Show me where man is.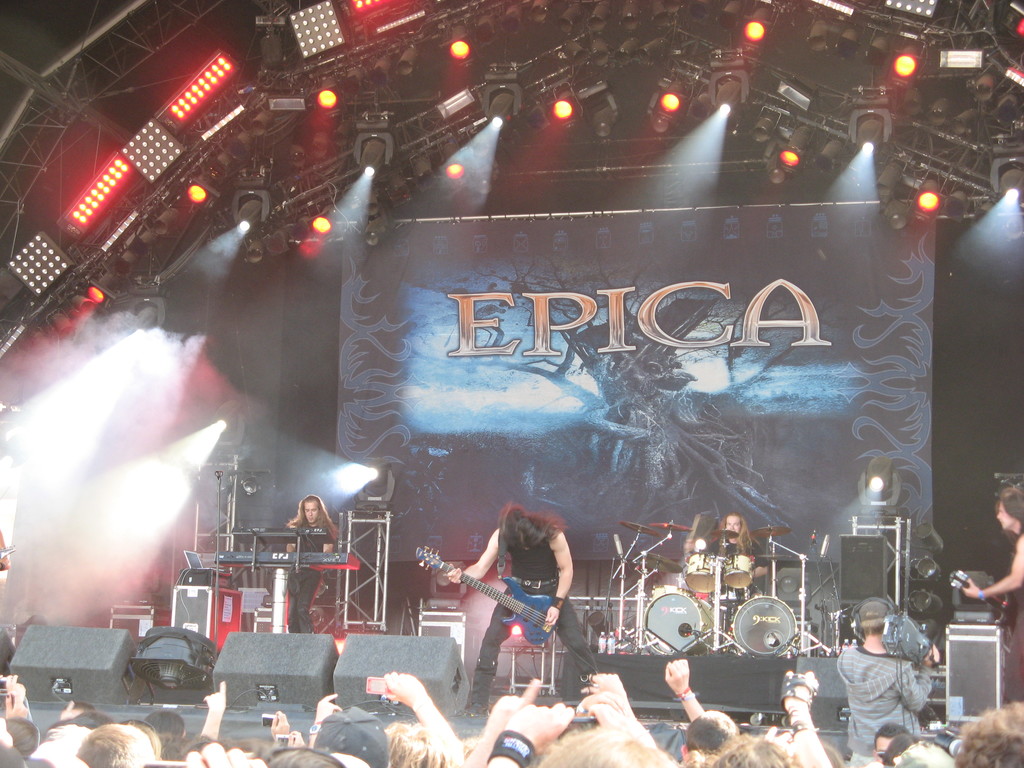
man is at 285,494,341,634.
